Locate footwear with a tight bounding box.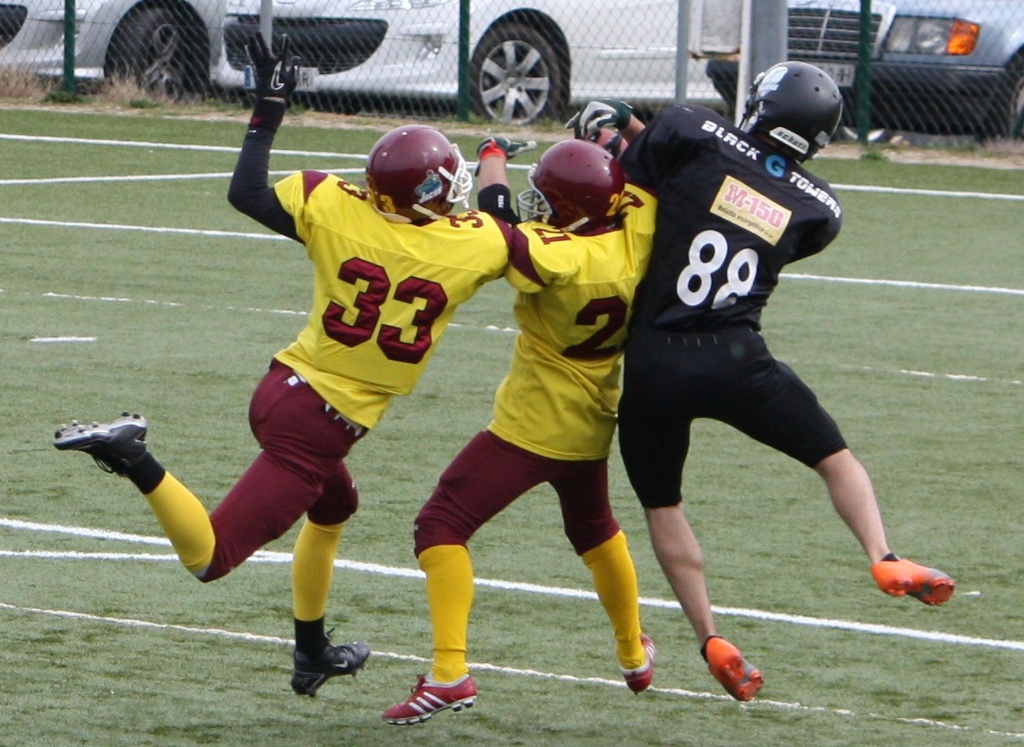
(x1=45, y1=411, x2=149, y2=473).
